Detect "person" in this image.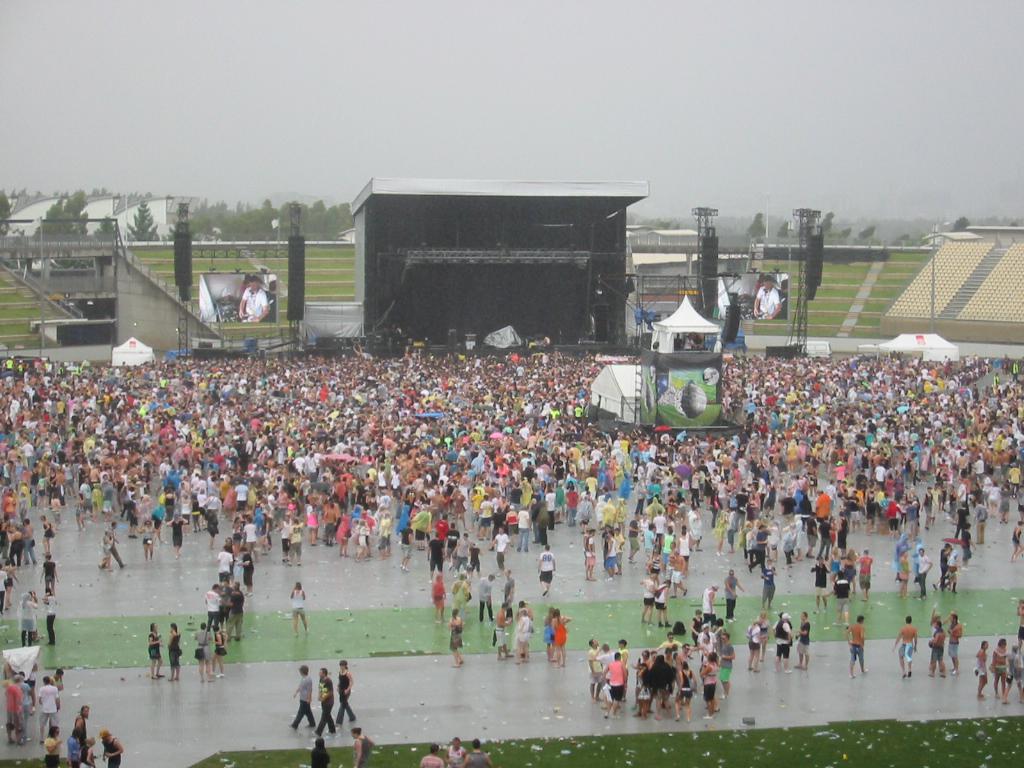
Detection: box(947, 608, 959, 674).
